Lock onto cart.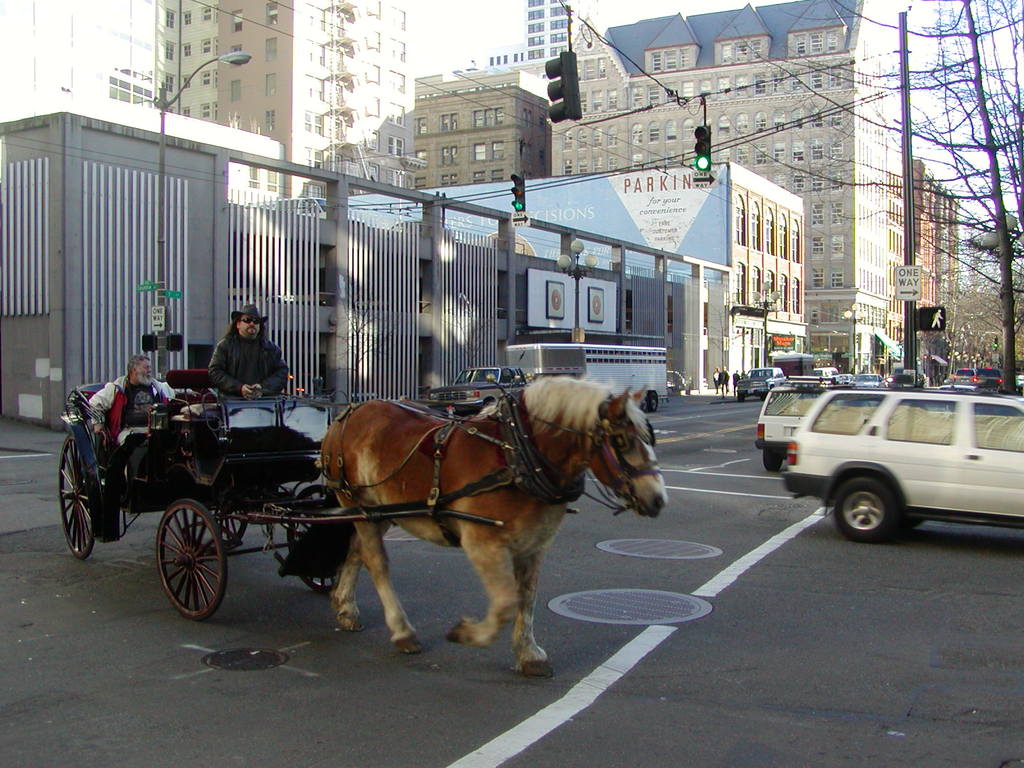
Locked: crop(56, 371, 579, 621).
